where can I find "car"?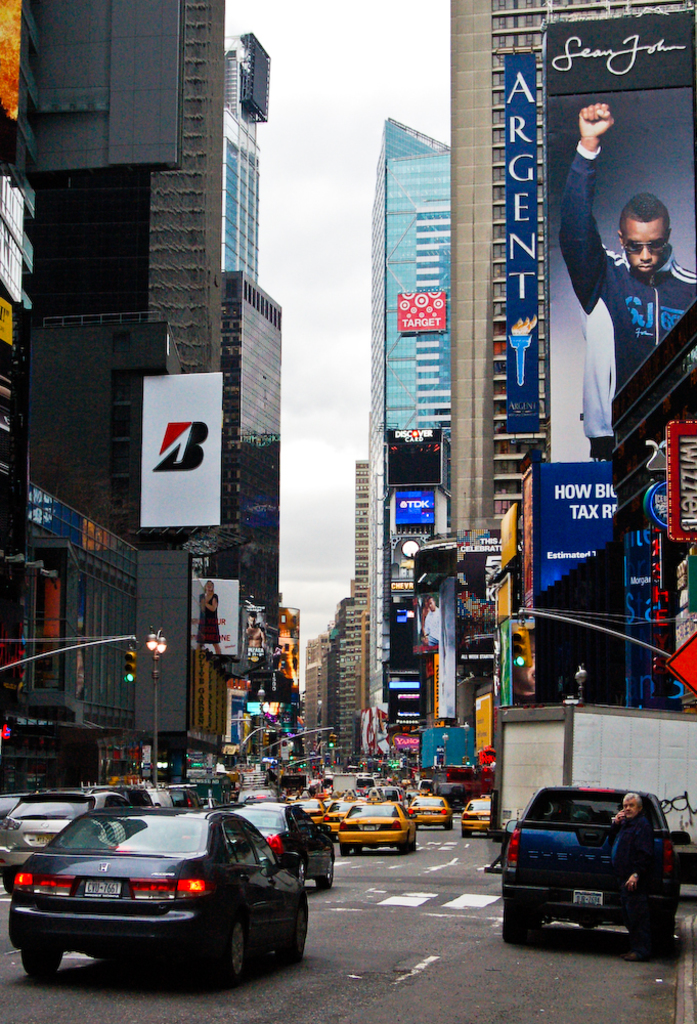
You can find it at left=406, top=794, right=452, bottom=833.
